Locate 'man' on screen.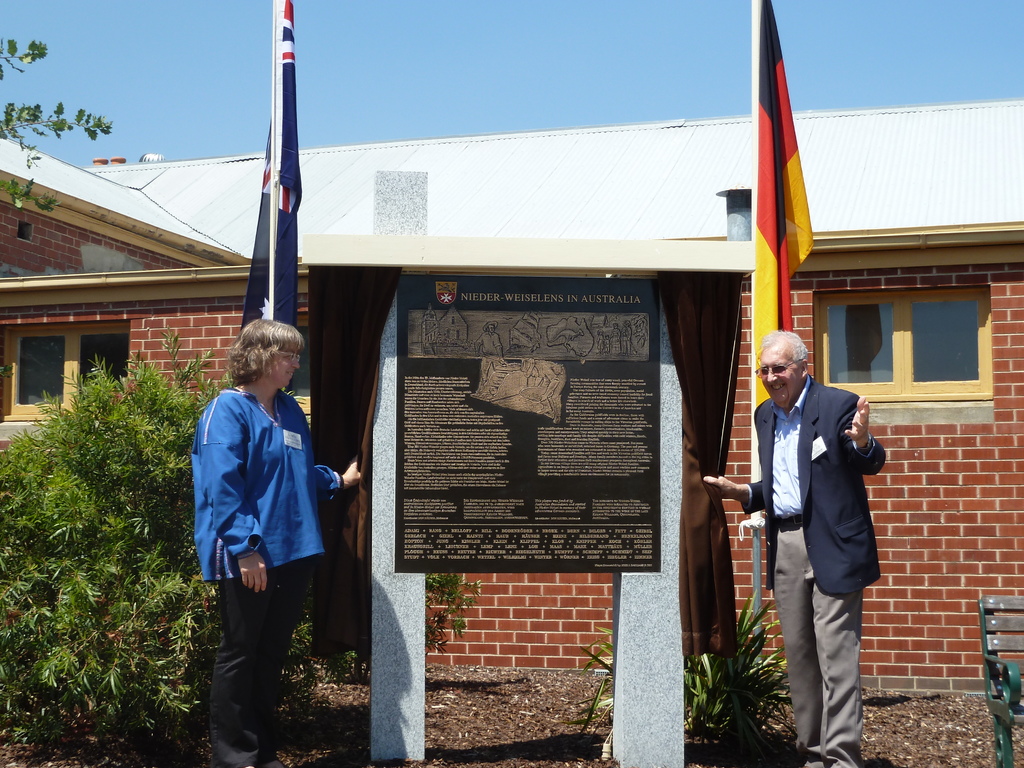
On screen at {"left": 520, "top": 358, "right": 566, "bottom": 424}.
